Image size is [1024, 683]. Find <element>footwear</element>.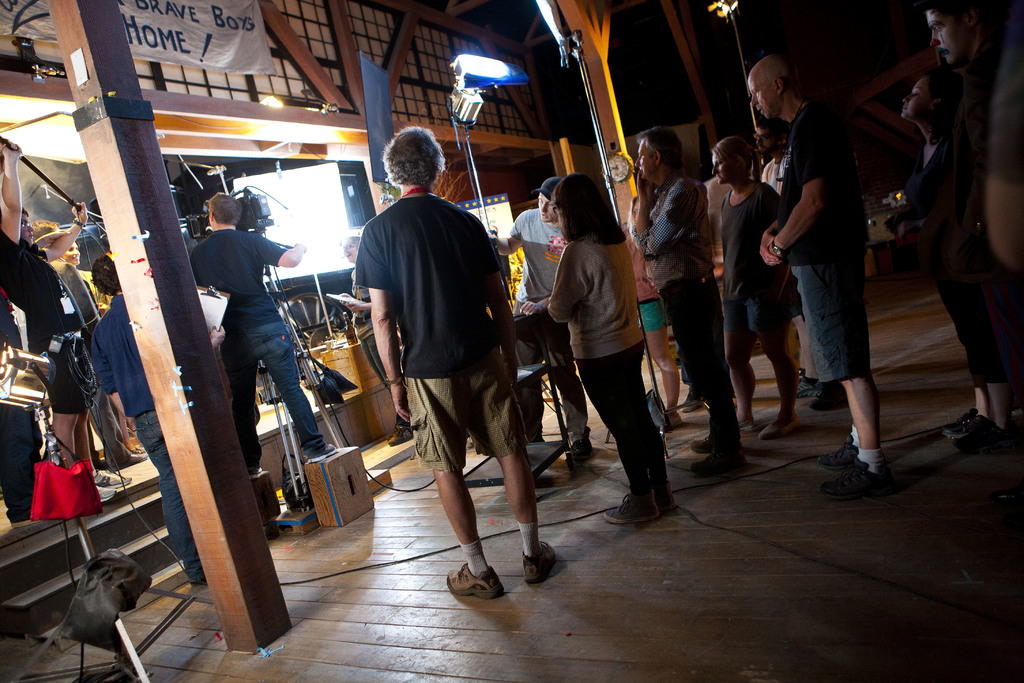
rect(385, 424, 395, 437).
